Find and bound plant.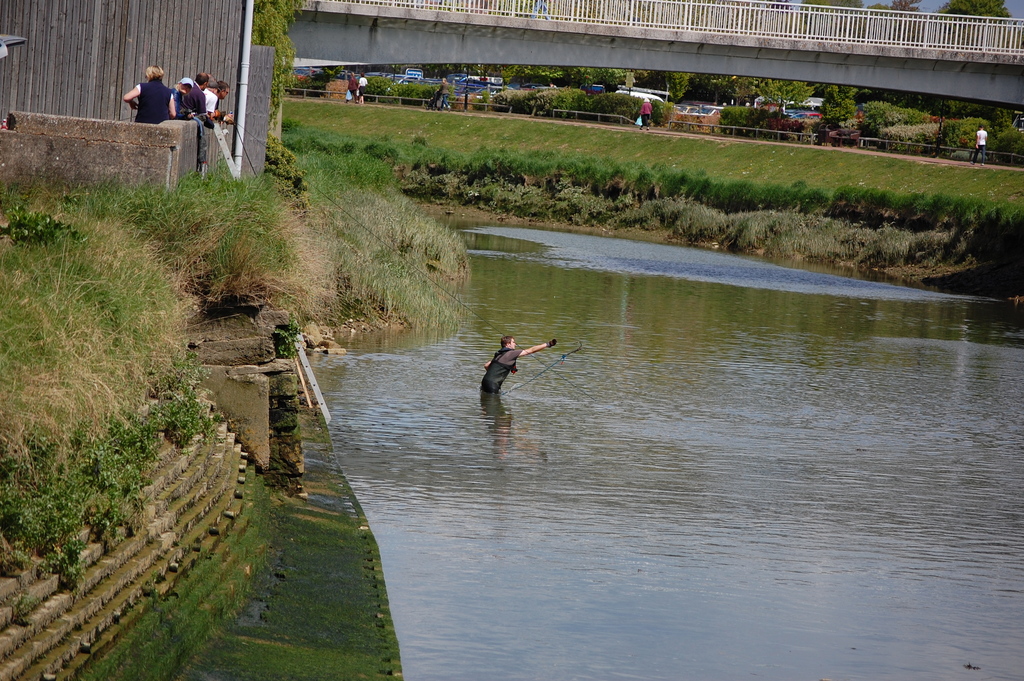
Bound: (721, 108, 772, 126).
